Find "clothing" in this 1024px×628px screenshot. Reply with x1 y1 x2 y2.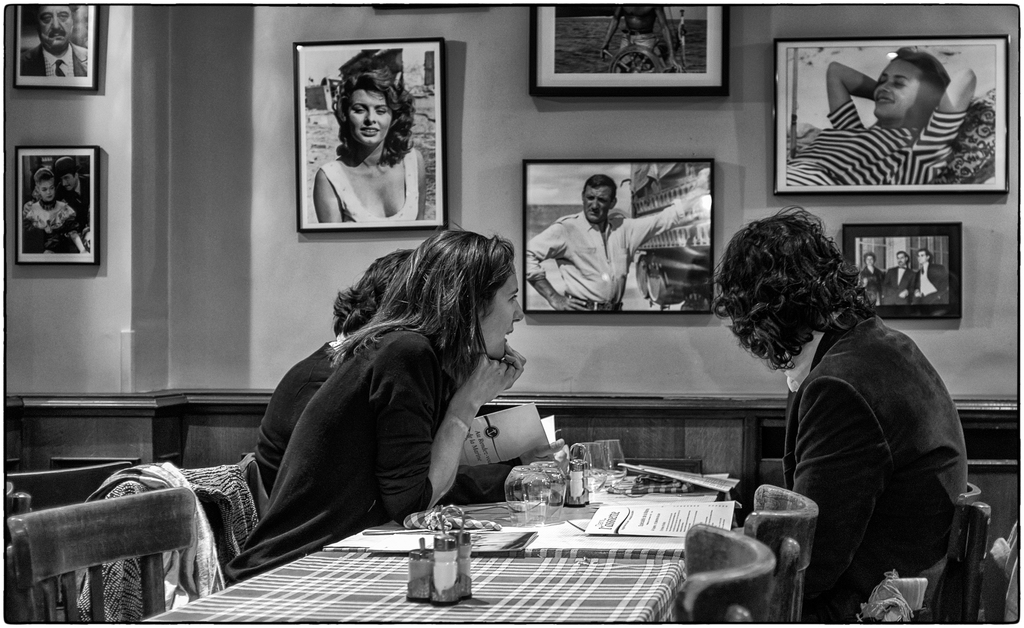
20 40 87 81.
